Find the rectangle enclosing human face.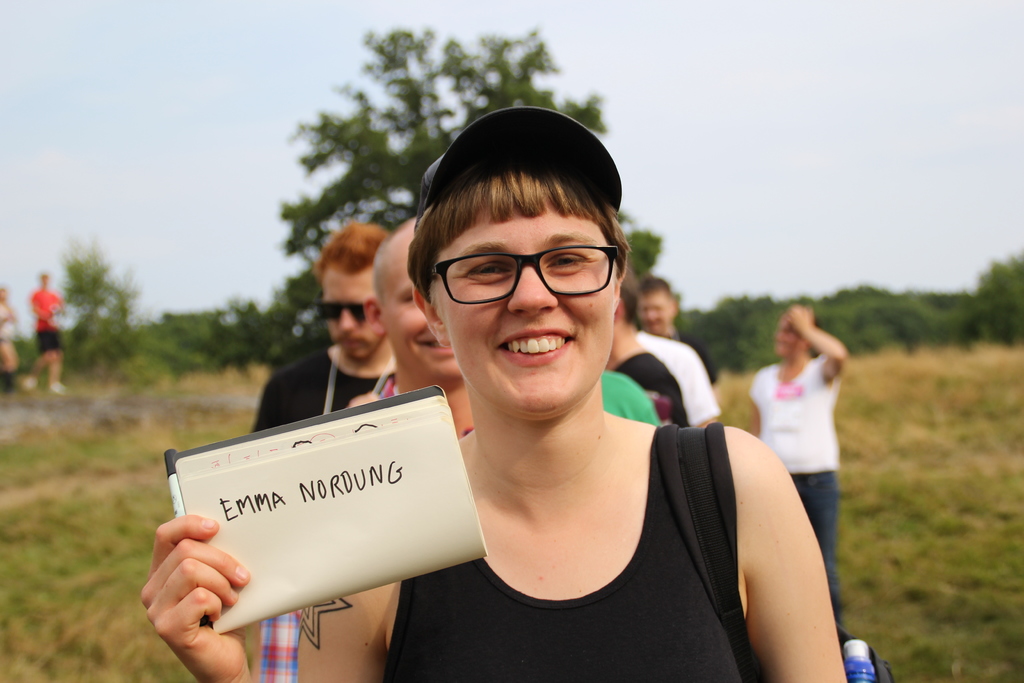
select_region(382, 245, 468, 383).
